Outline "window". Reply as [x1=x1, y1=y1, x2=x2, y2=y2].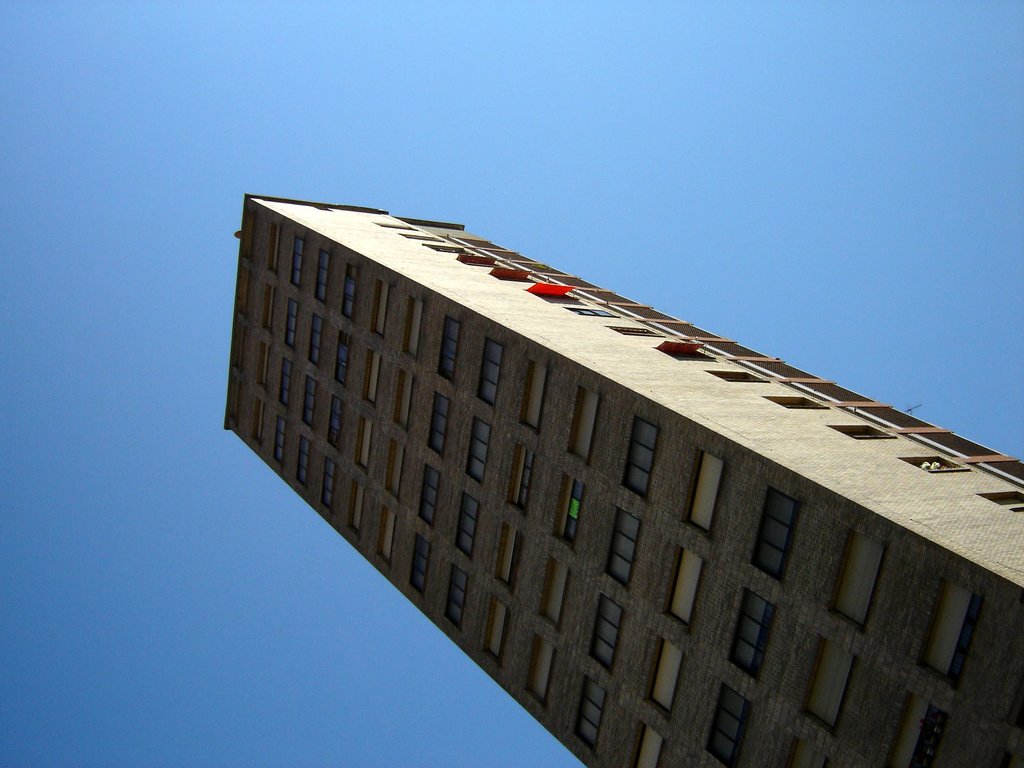
[x1=324, y1=396, x2=346, y2=450].
